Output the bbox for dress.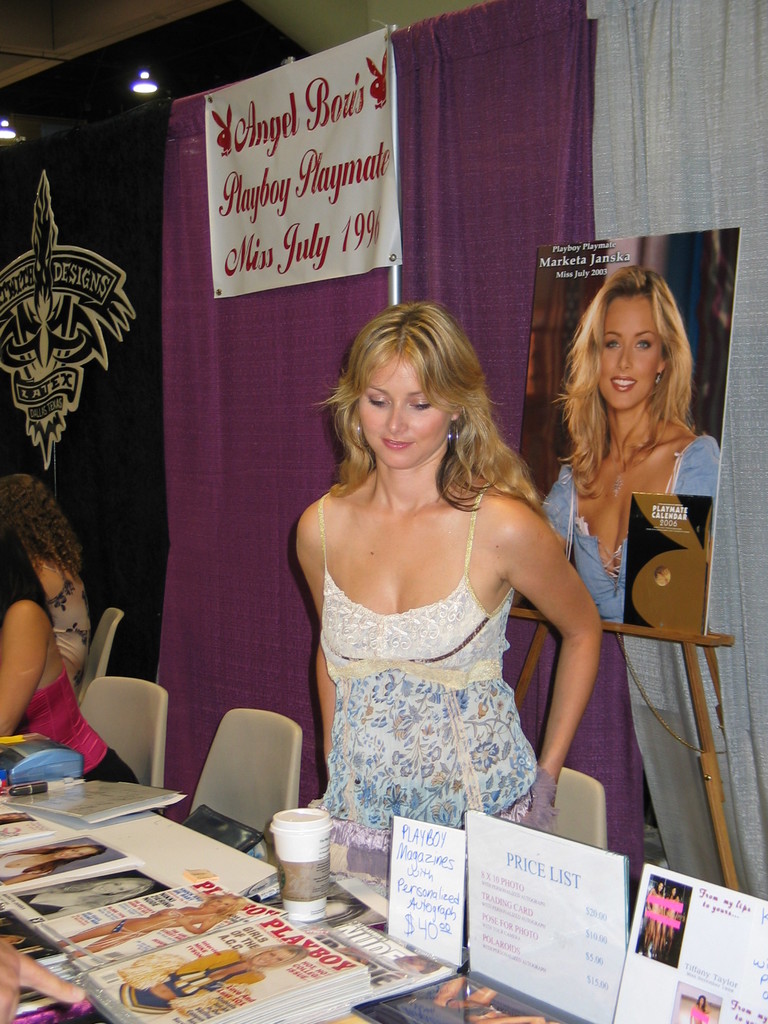
crop(301, 497, 568, 805).
